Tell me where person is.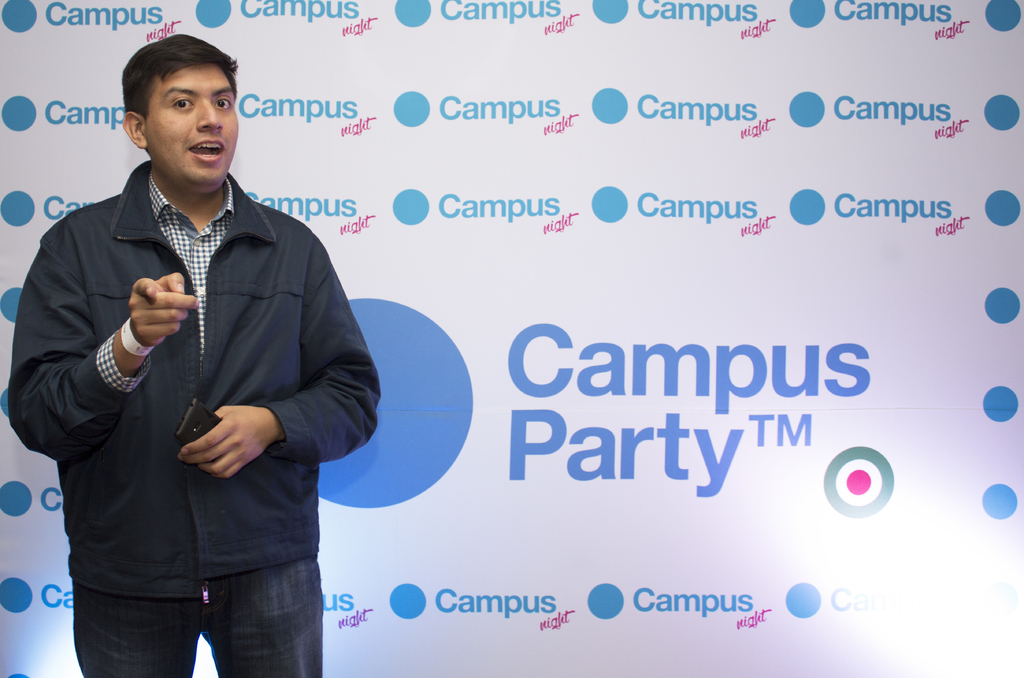
person is at (9,35,384,677).
